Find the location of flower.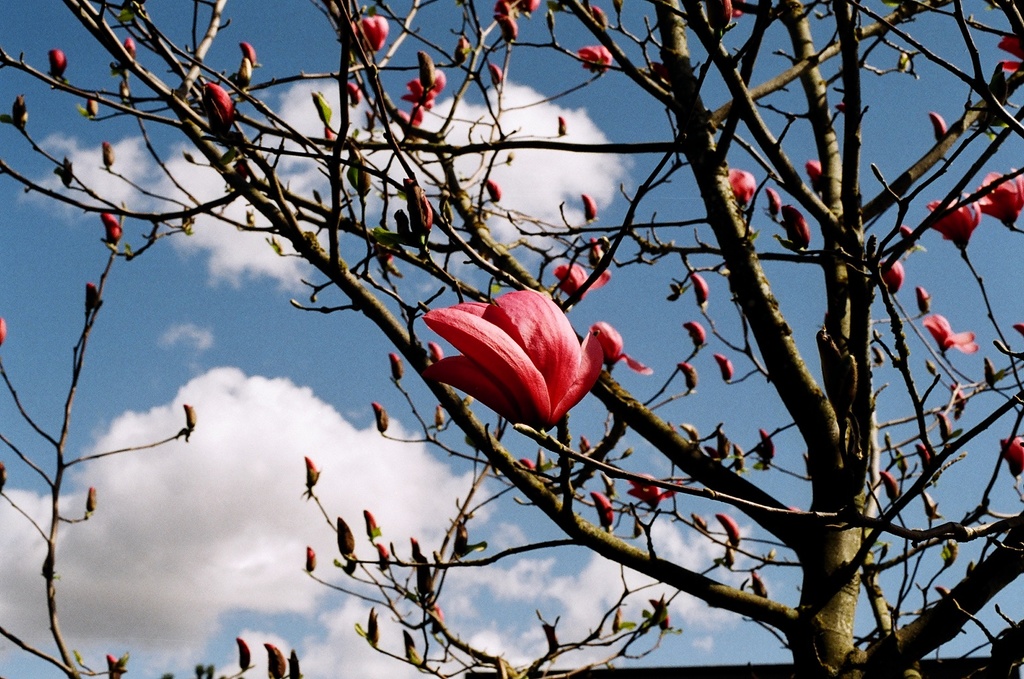
Location: rect(591, 3, 611, 32).
